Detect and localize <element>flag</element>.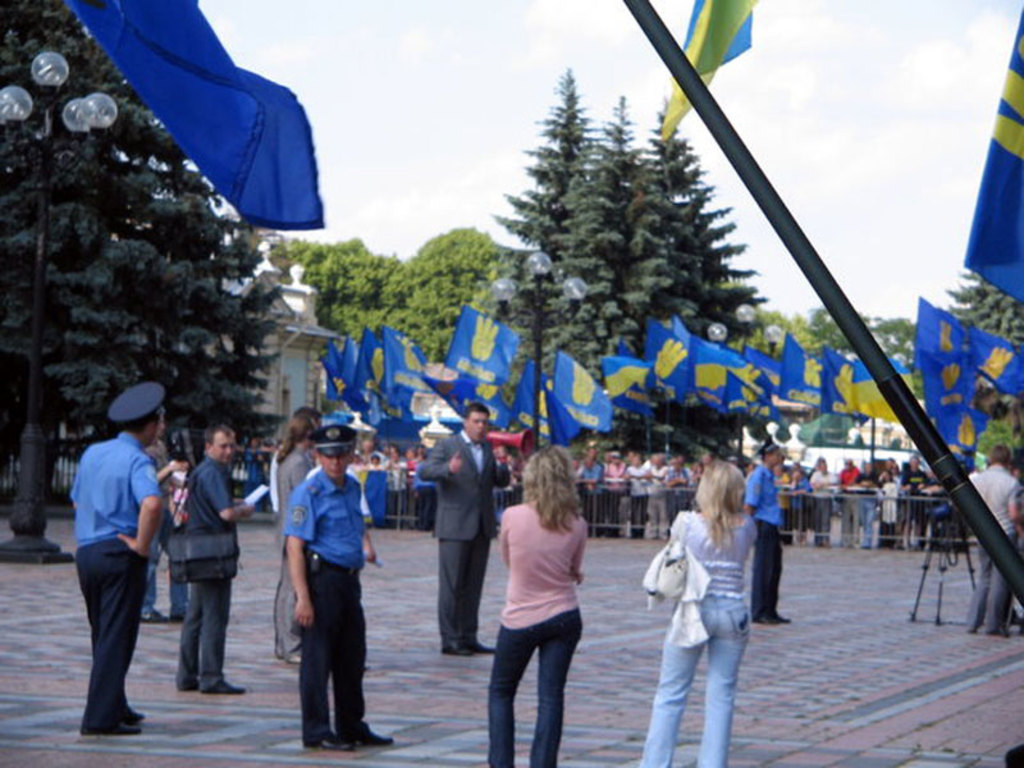
Localized at 356/324/404/429.
